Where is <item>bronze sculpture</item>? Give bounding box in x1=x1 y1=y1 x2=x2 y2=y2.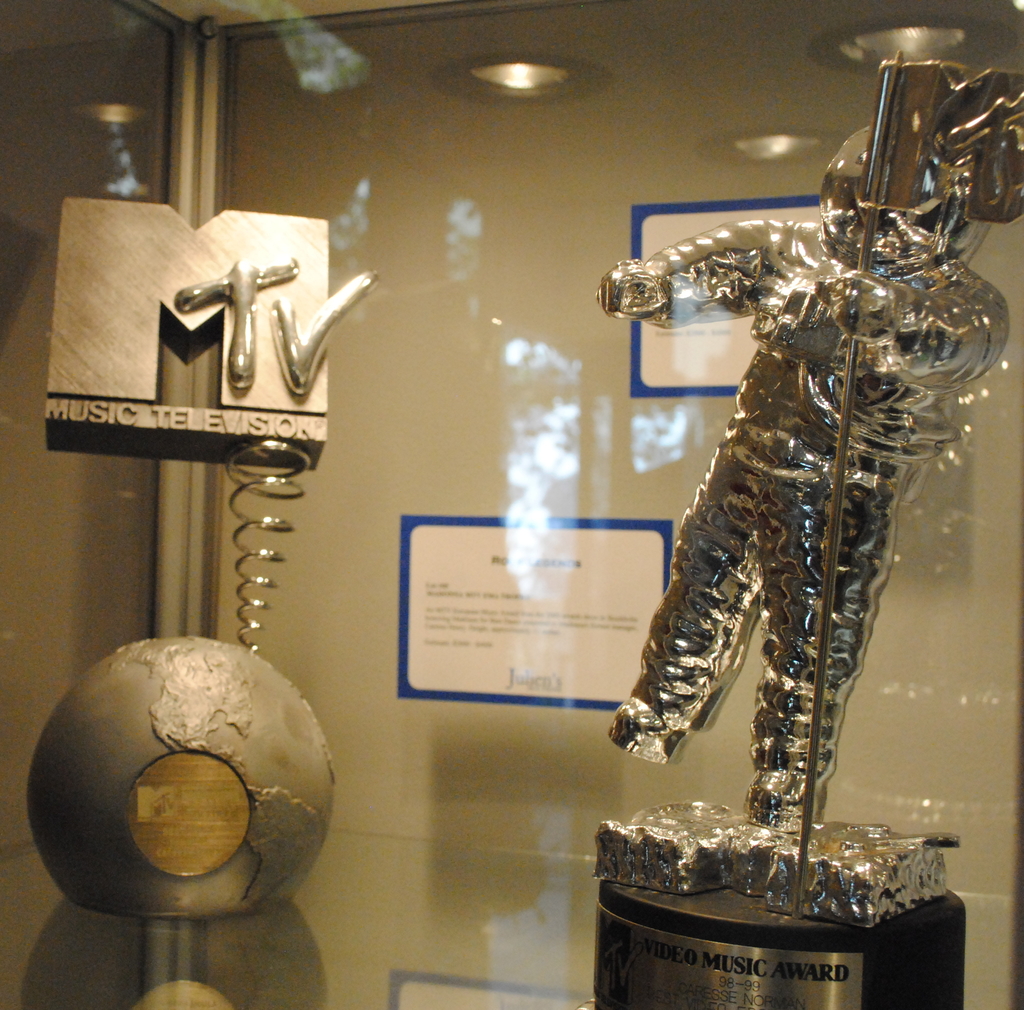
x1=603 y1=63 x2=1007 y2=919.
